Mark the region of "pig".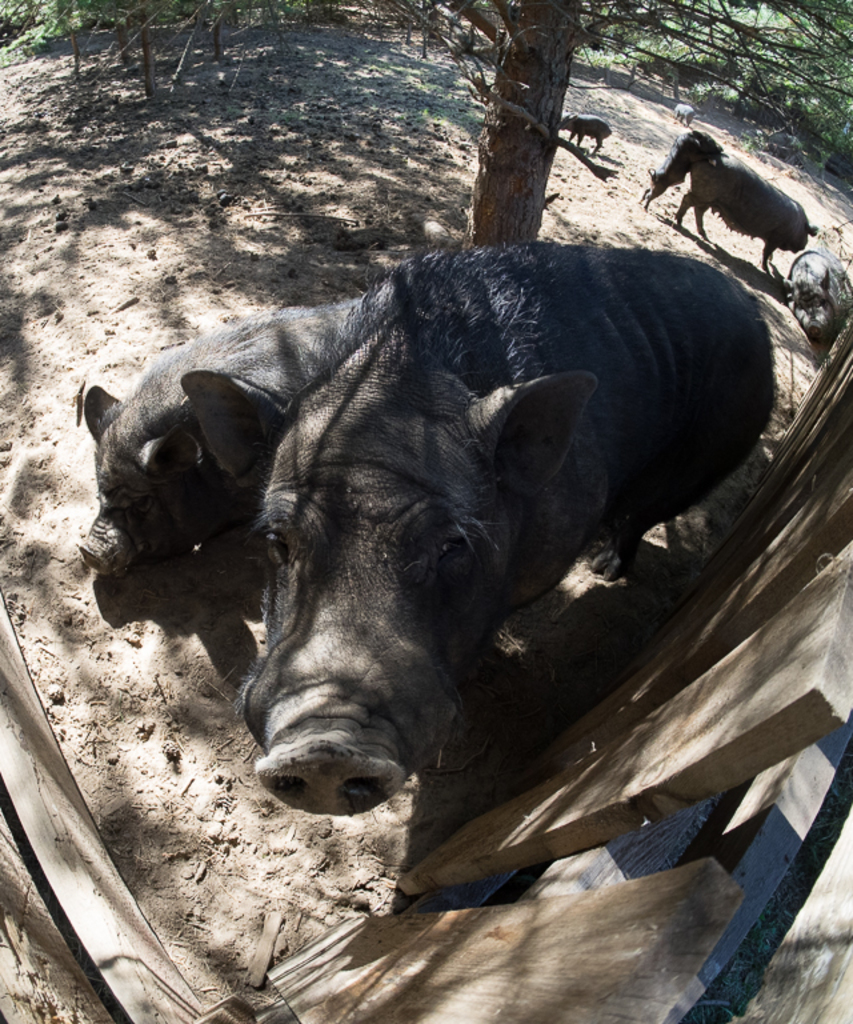
Region: box=[672, 148, 822, 279].
